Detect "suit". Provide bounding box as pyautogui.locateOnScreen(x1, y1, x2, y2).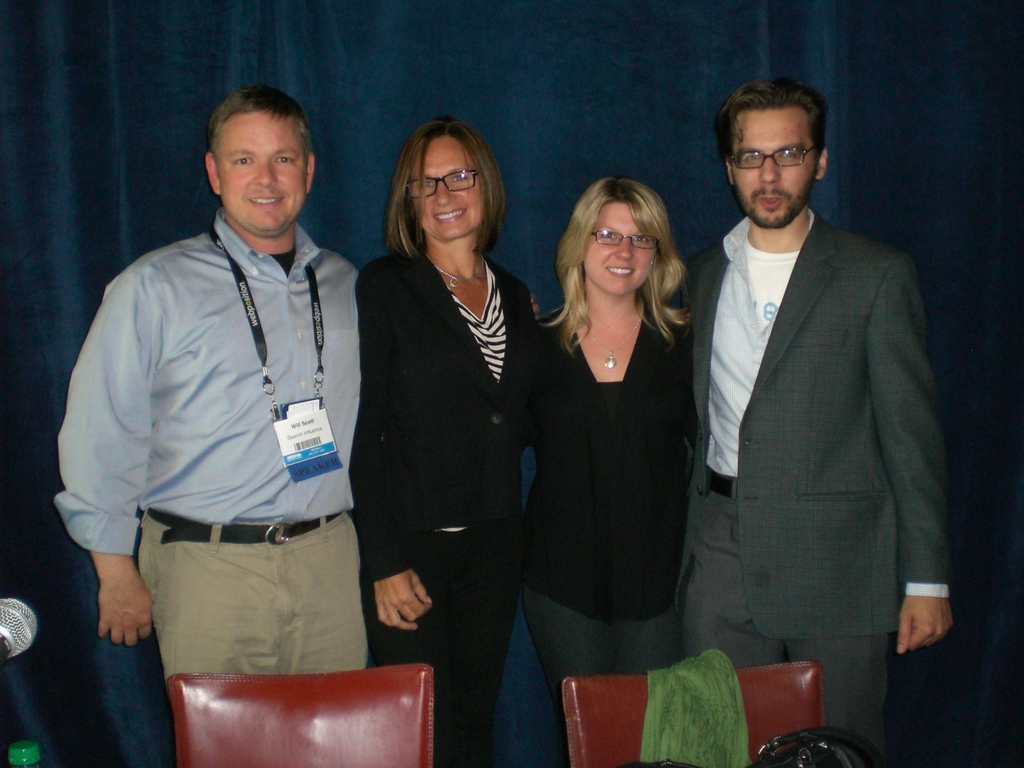
pyautogui.locateOnScreen(653, 176, 950, 719).
